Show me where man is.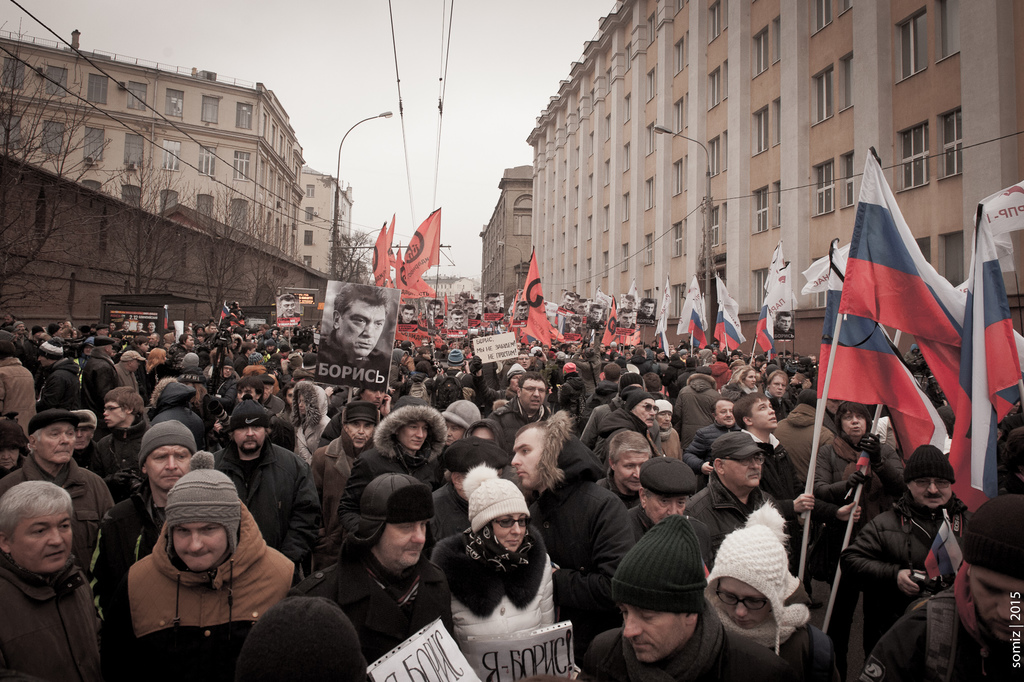
man is at x1=446, y1=308, x2=467, y2=331.
